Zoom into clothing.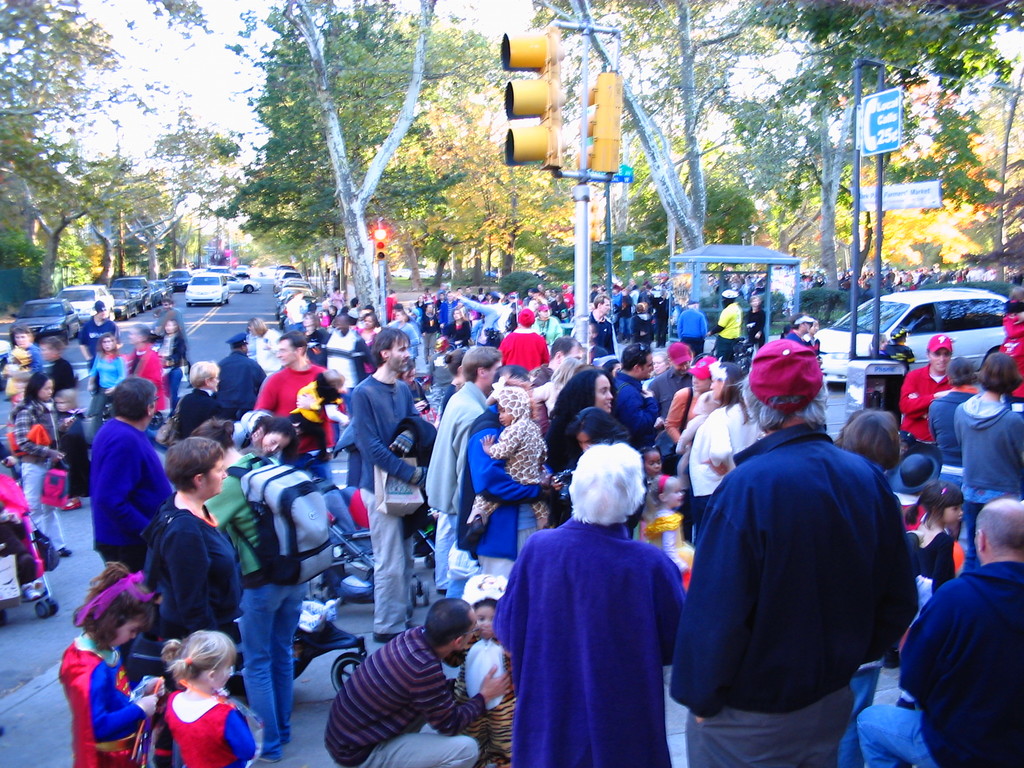
Zoom target: locate(23, 343, 43, 371).
